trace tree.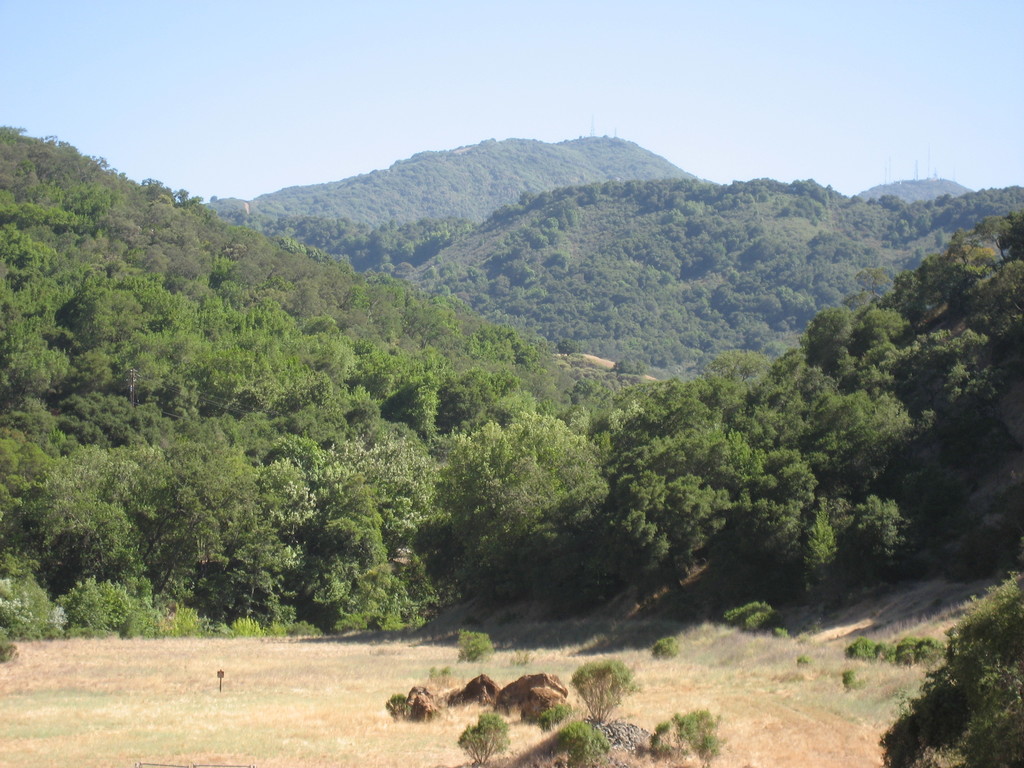
Traced to {"left": 565, "top": 655, "right": 643, "bottom": 724}.
